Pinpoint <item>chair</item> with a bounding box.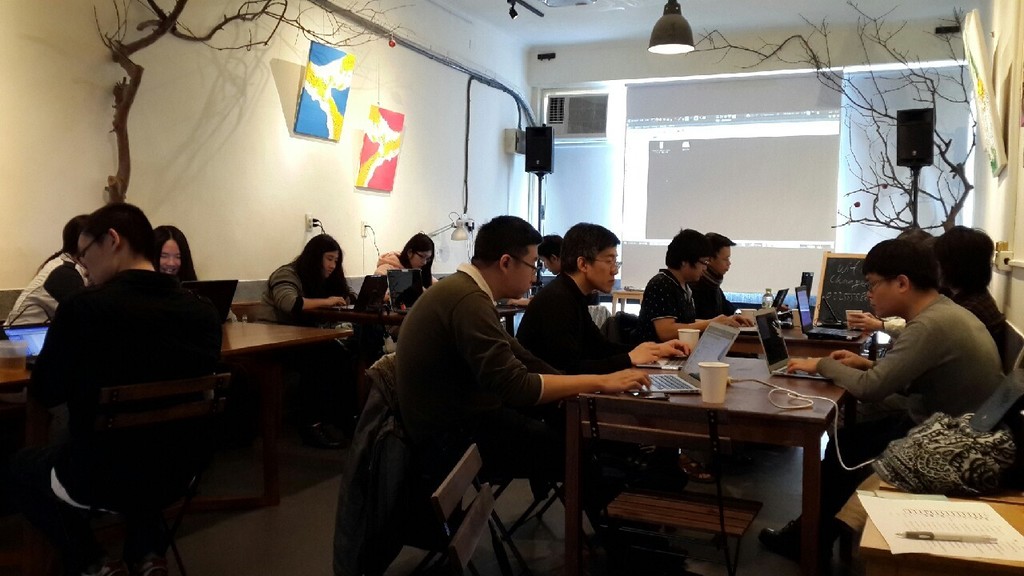
box=[364, 358, 566, 548].
